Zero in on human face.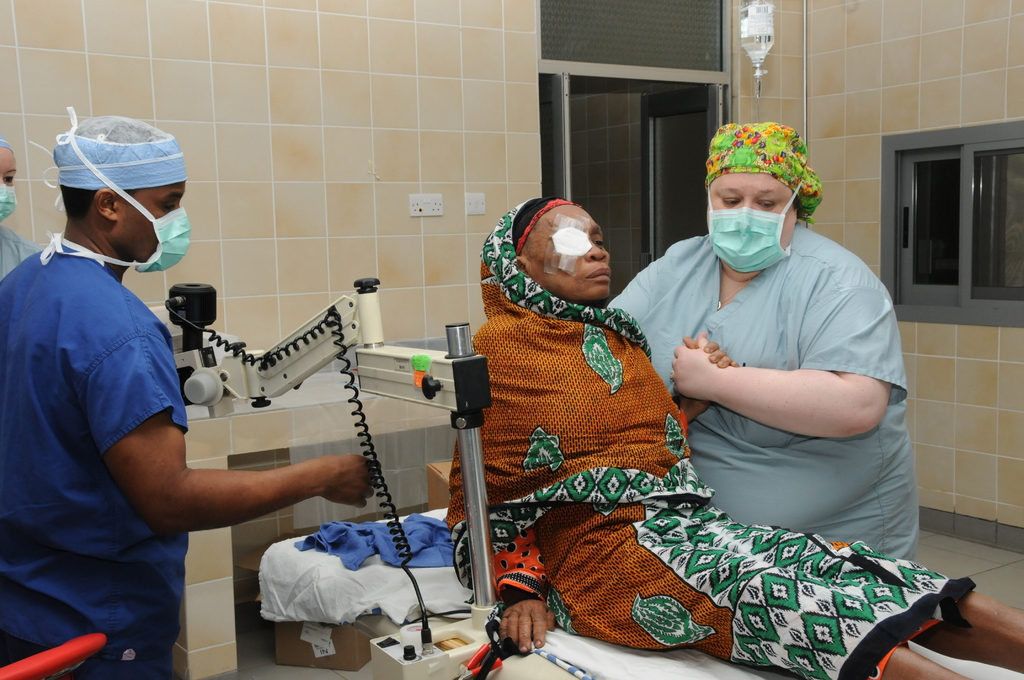
Zeroed in: x1=712 y1=174 x2=799 y2=246.
